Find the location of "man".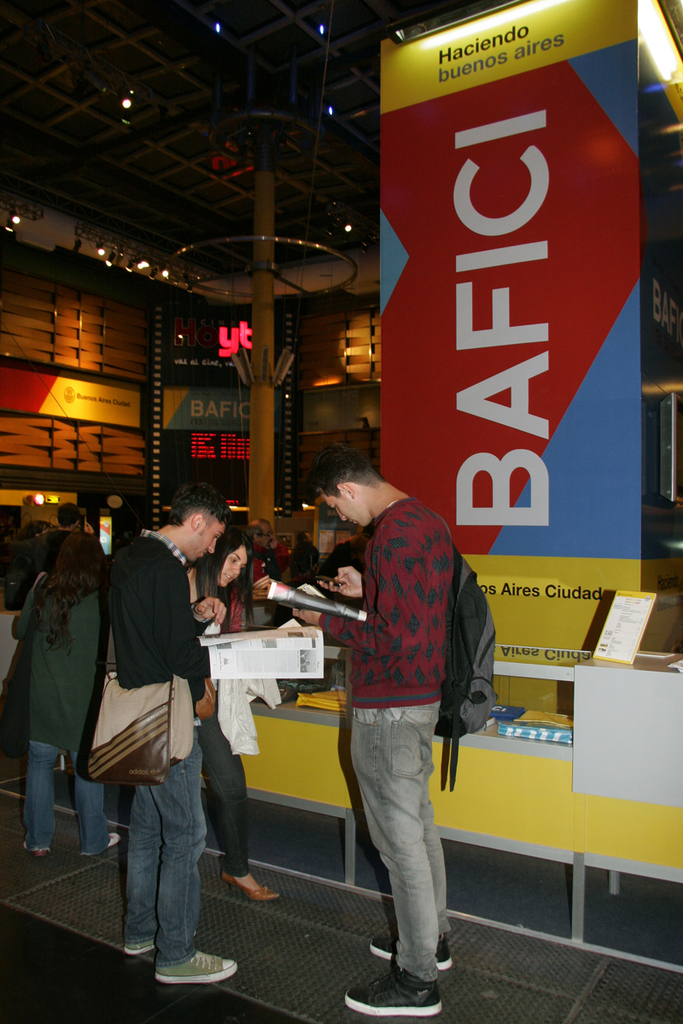
Location: box=[121, 489, 241, 986].
